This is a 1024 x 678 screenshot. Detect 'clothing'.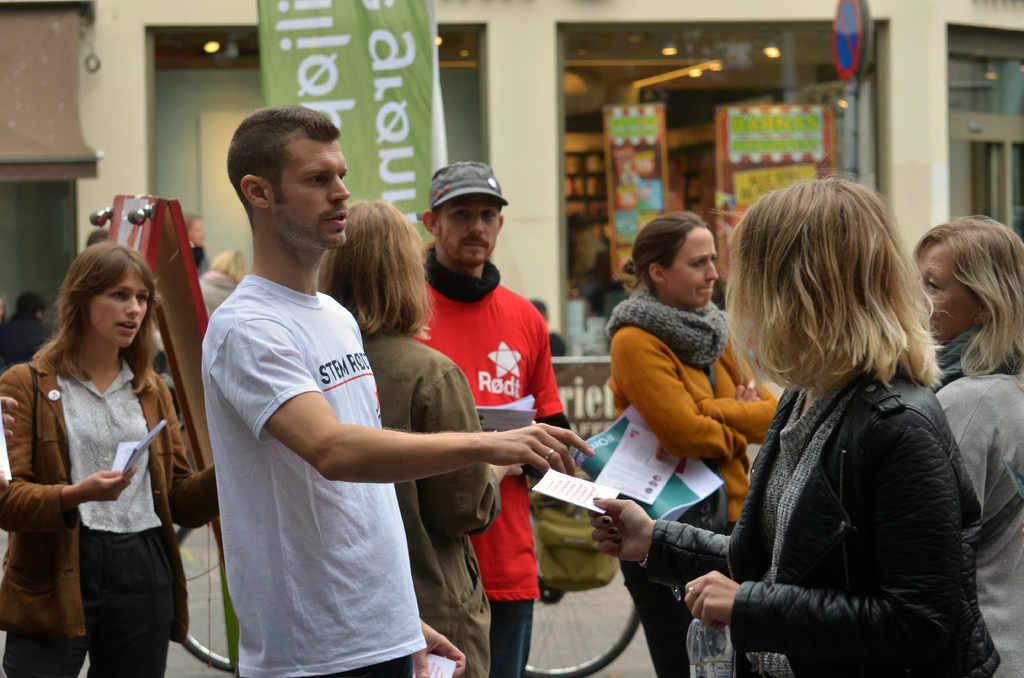
select_region(648, 365, 1000, 677).
